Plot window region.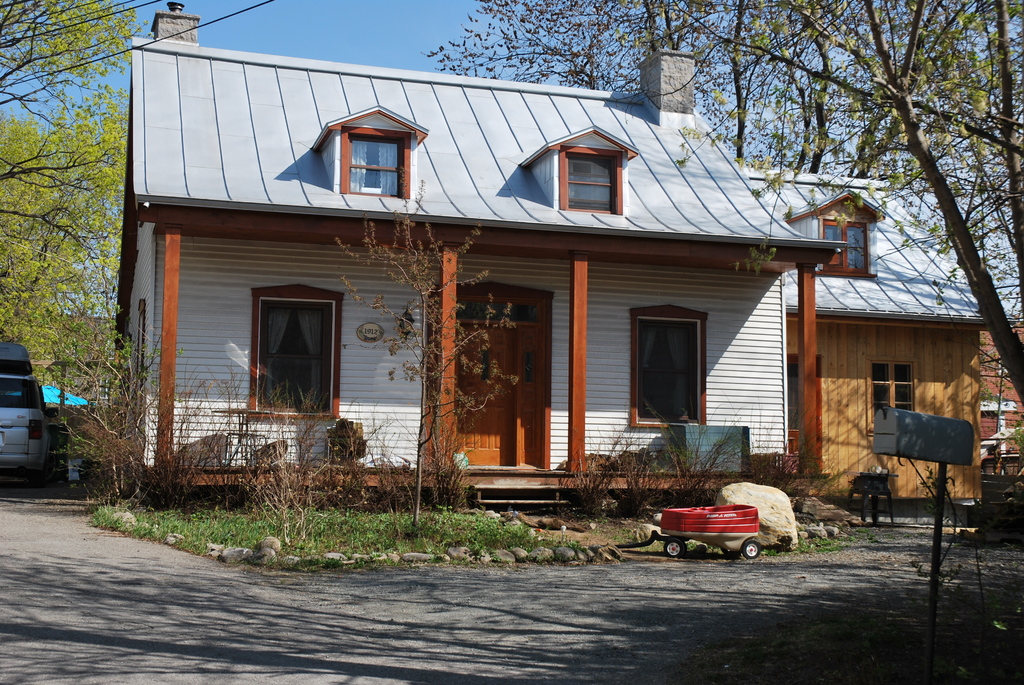
Plotted at rect(250, 267, 337, 425).
